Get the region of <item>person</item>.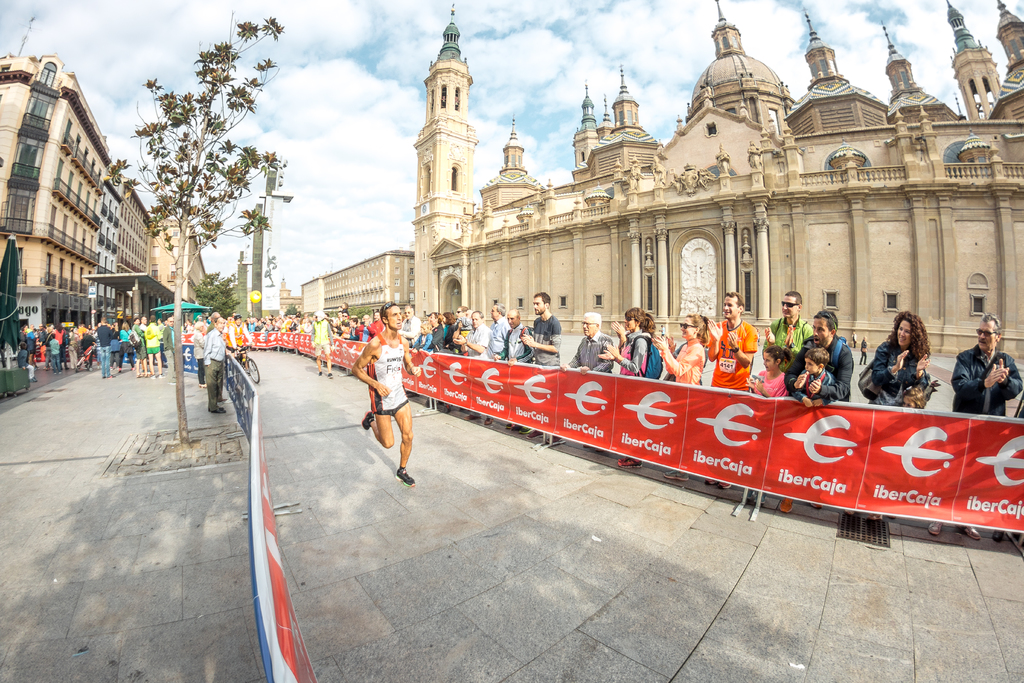
l=51, t=322, r=70, b=367.
